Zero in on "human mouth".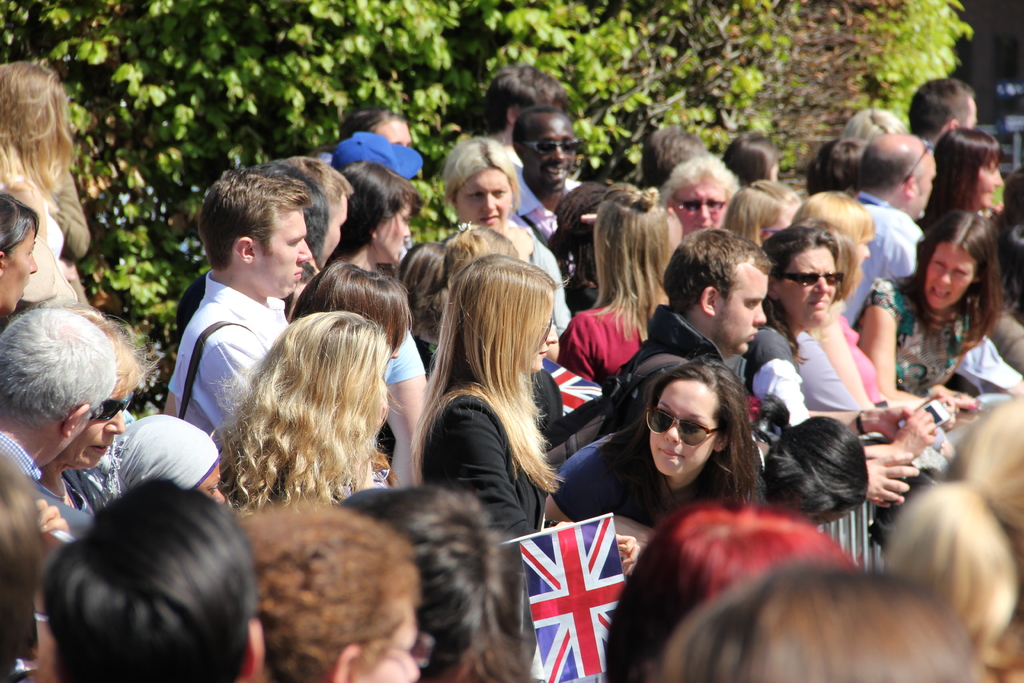
Zeroed in: (537, 348, 546, 356).
